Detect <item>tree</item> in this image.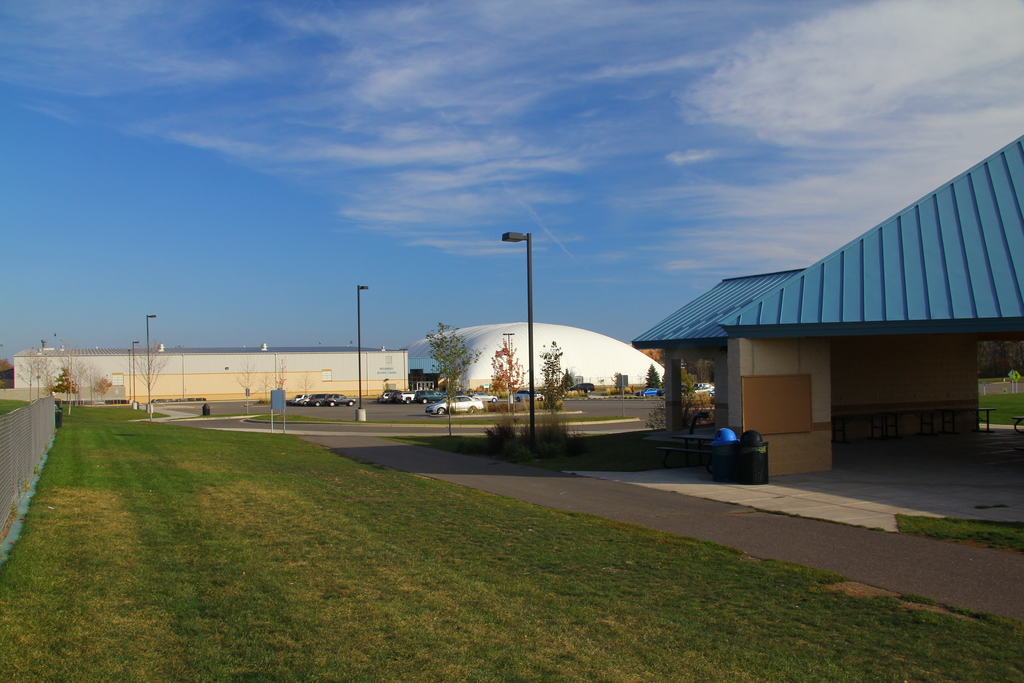
Detection: locate(58, 342, 83, 409).
